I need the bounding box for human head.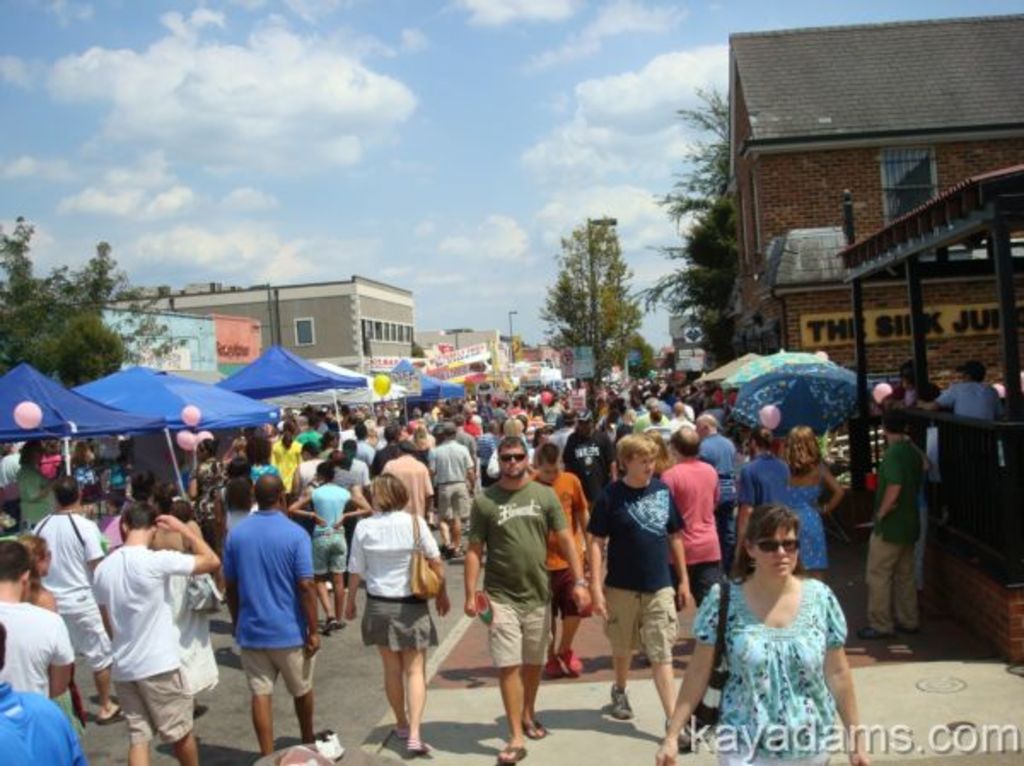
Here it is: Rect(0, 616, 9, 676).
